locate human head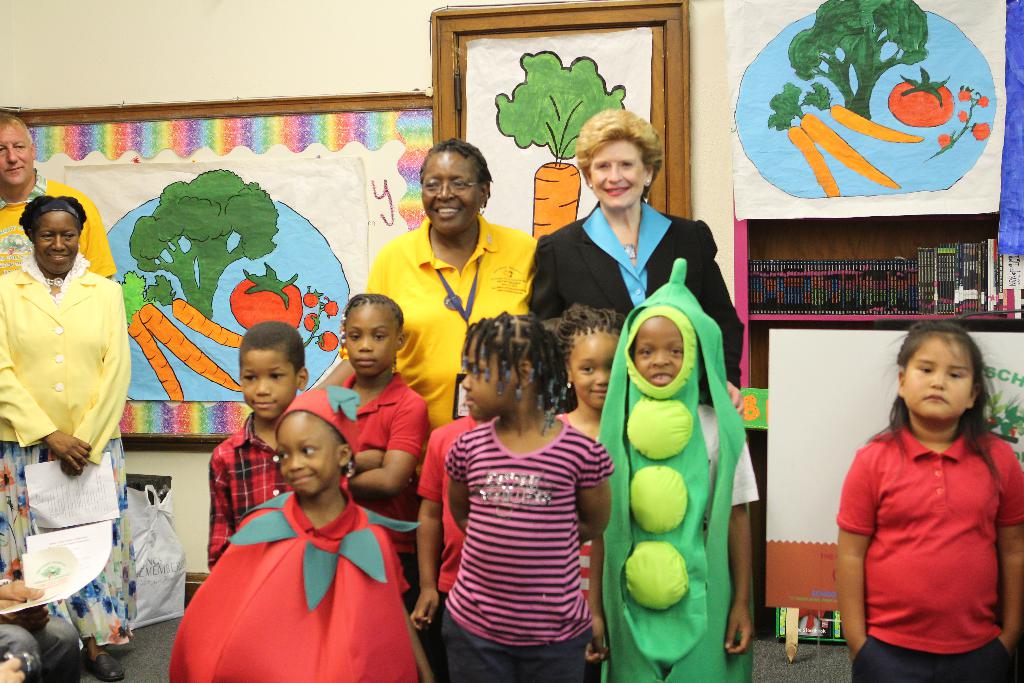
box=[0, 115, 38, 186]
